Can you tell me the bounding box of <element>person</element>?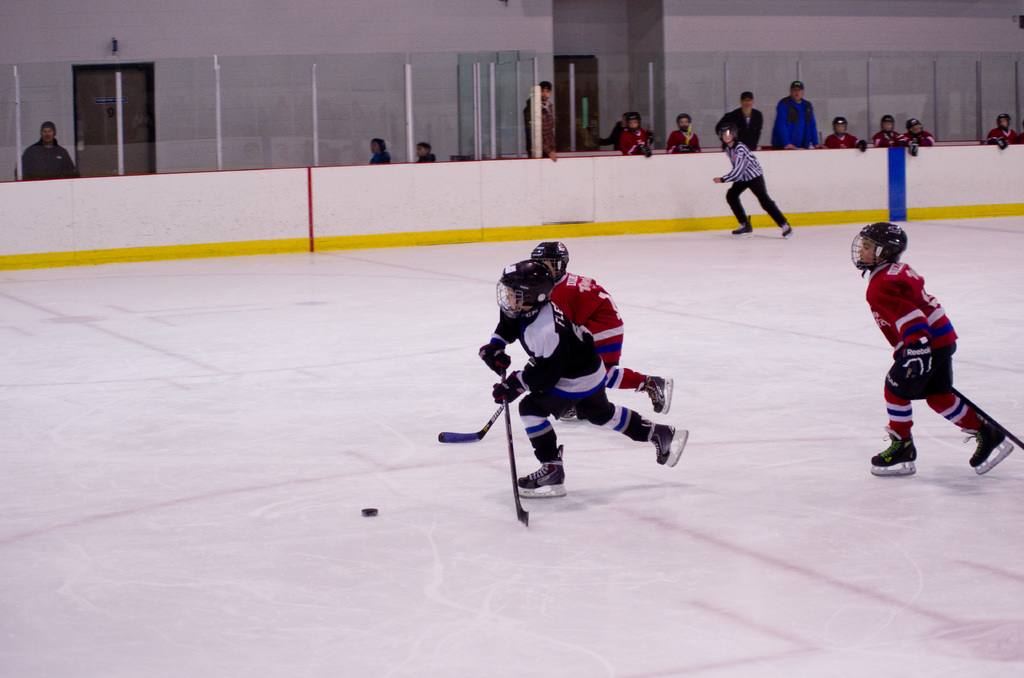
[x1=714, y1=109, x2=789, y2=245].
